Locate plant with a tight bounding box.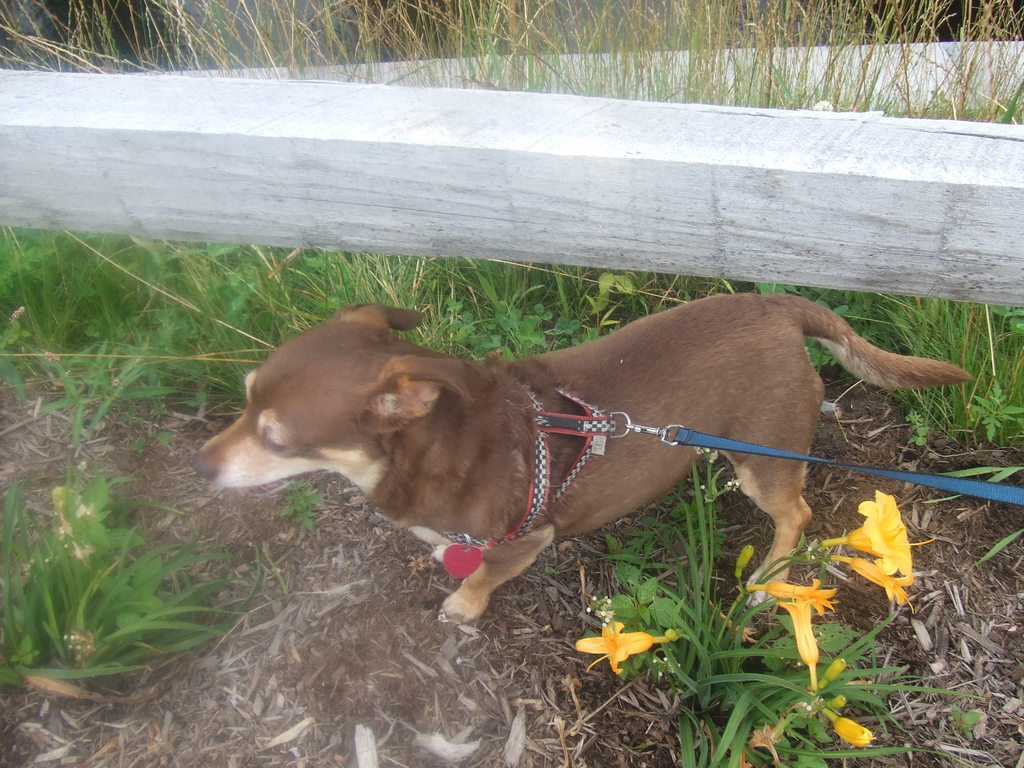
bbox=(585, 265, 644, 311).
